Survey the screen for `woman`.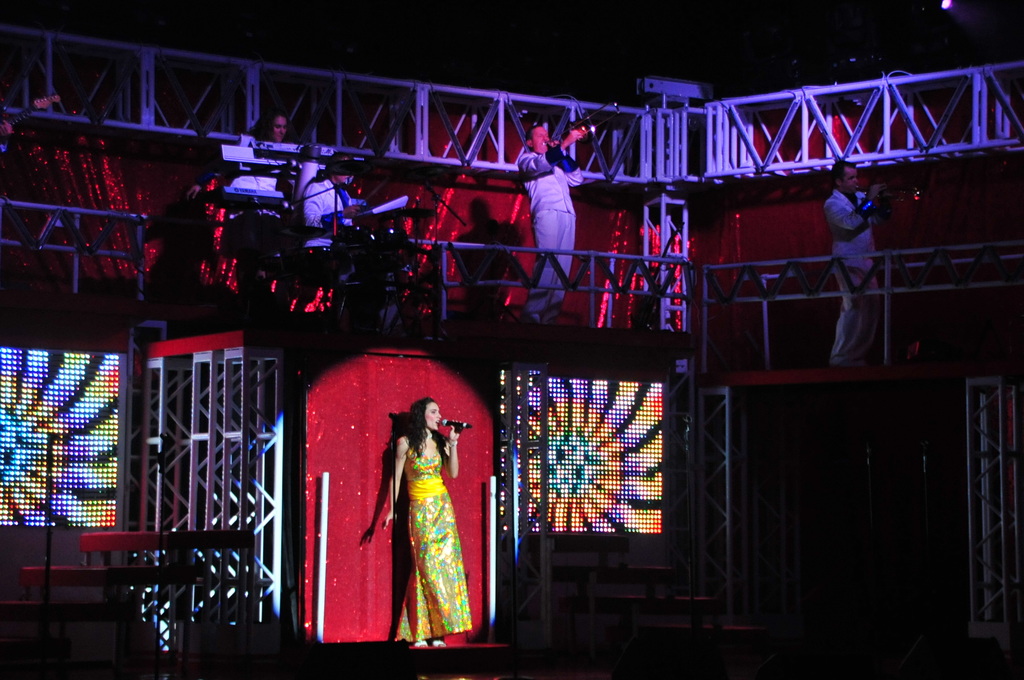
Survey found: region(186, 109, 292, 293).
